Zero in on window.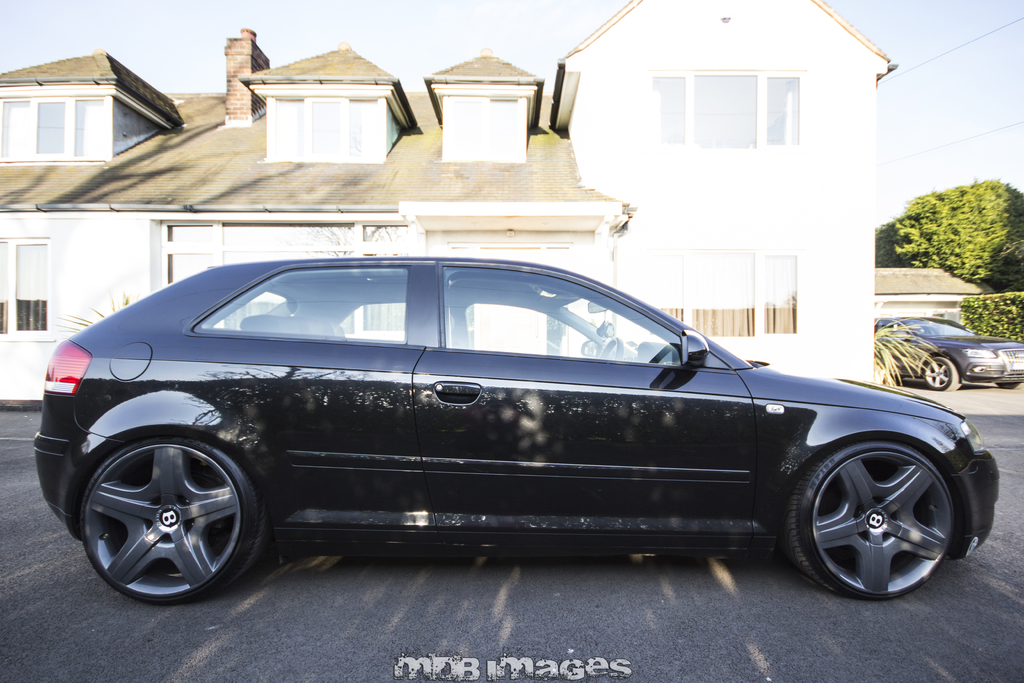
Zeroed in: [left=0, top=236, right=47, bottom=340].
